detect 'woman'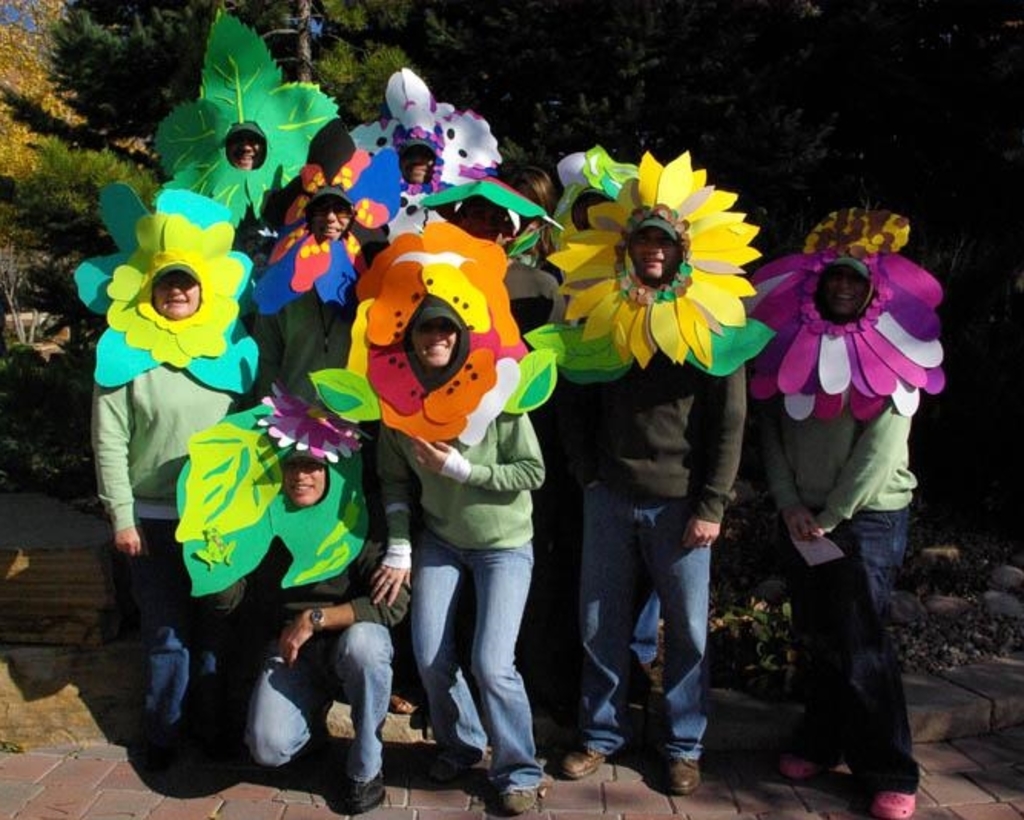
pyautogui.locateOnScreen(333, 187, 568, 789)
